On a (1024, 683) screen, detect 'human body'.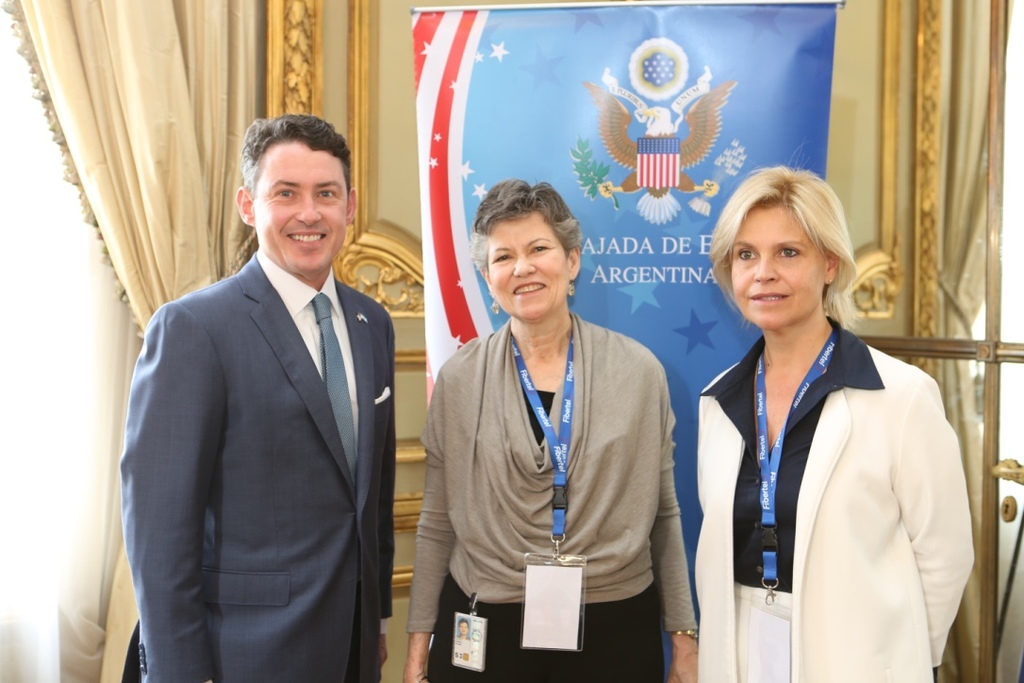
109 110 411 682.
